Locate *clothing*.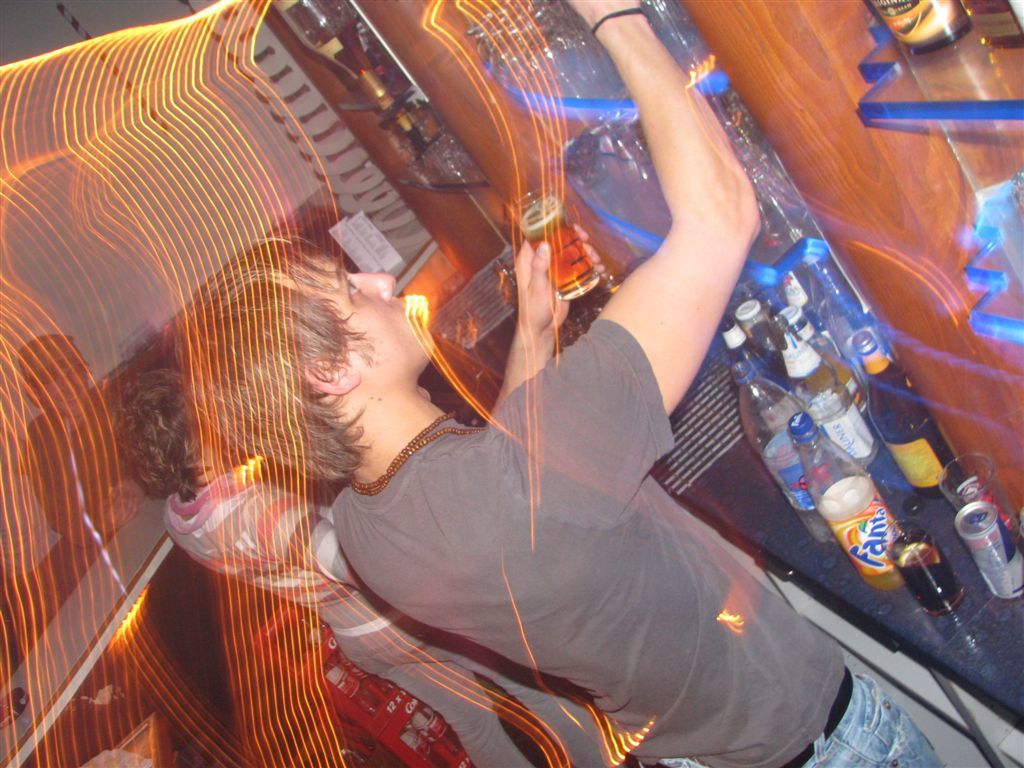
Bounding box: Rect(321, 216, 804, 741).
